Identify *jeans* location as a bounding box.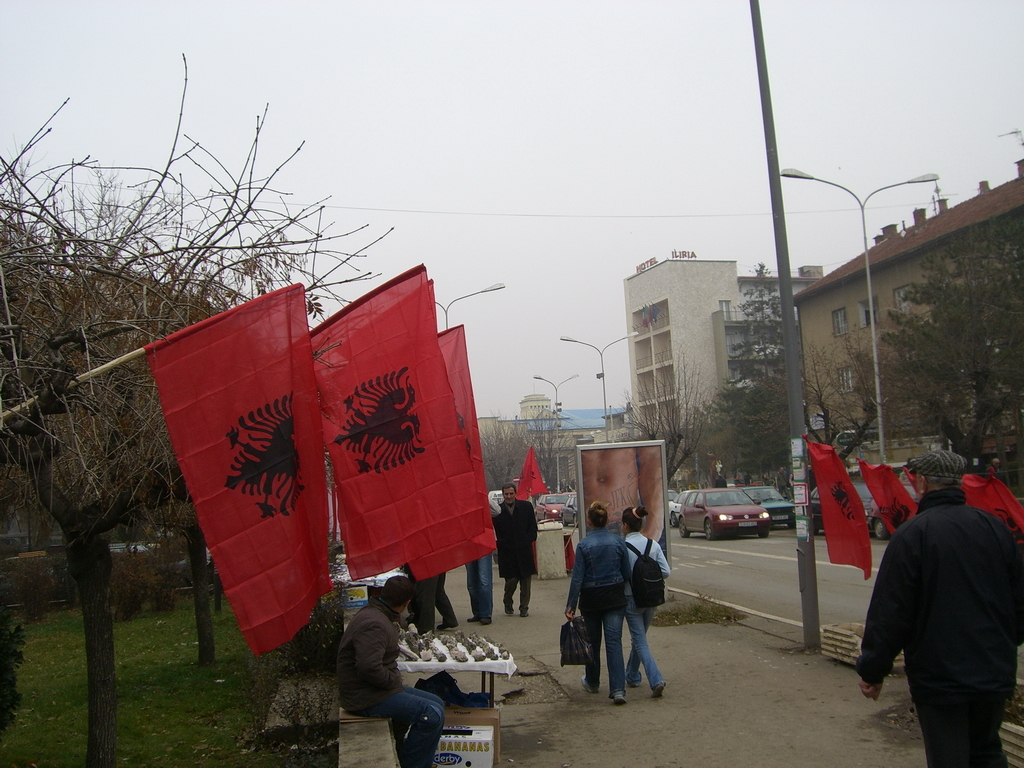
left=466, top=550, right=493, bottom=619.
